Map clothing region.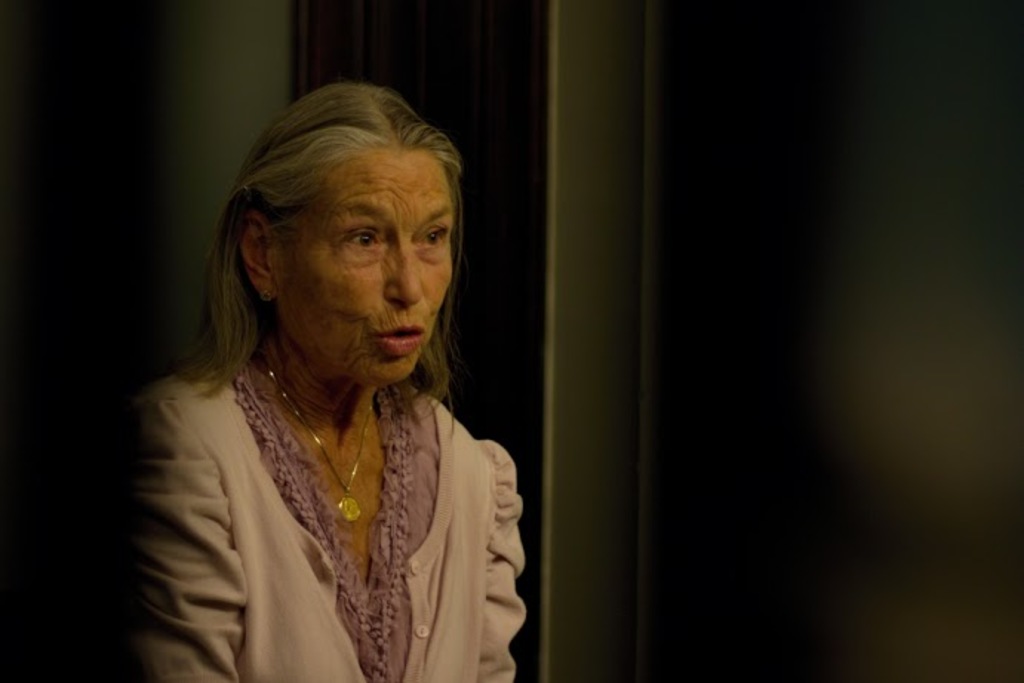
Mapped to [122,341,531,679].
